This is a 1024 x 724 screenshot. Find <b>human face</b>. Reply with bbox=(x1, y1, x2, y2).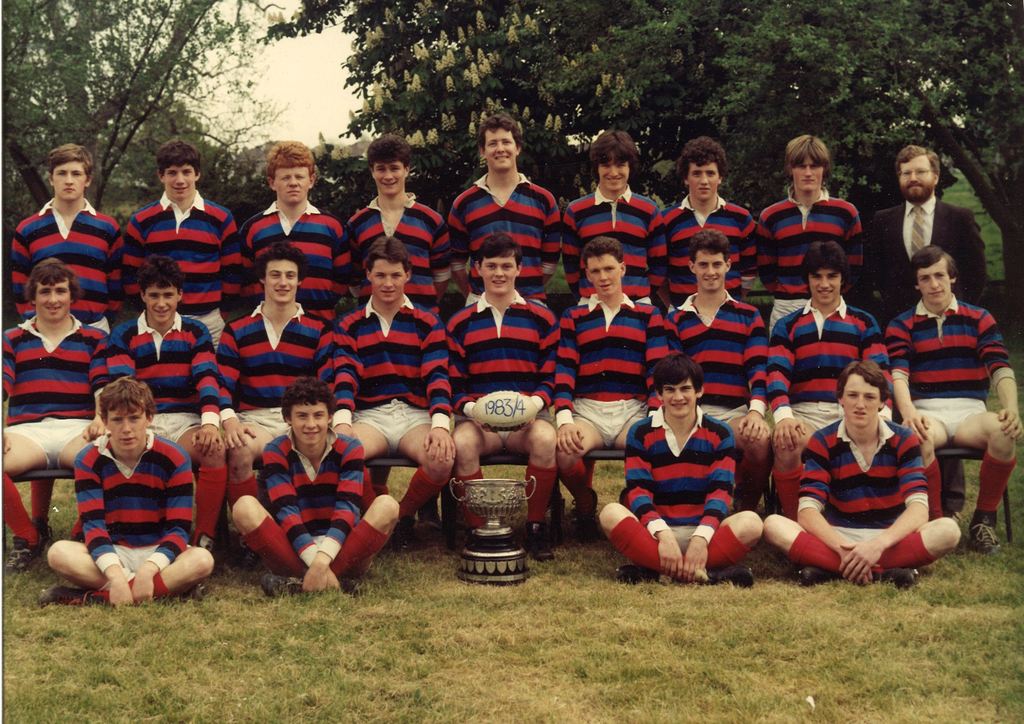
bbox=(666, 377, 698, 417).
